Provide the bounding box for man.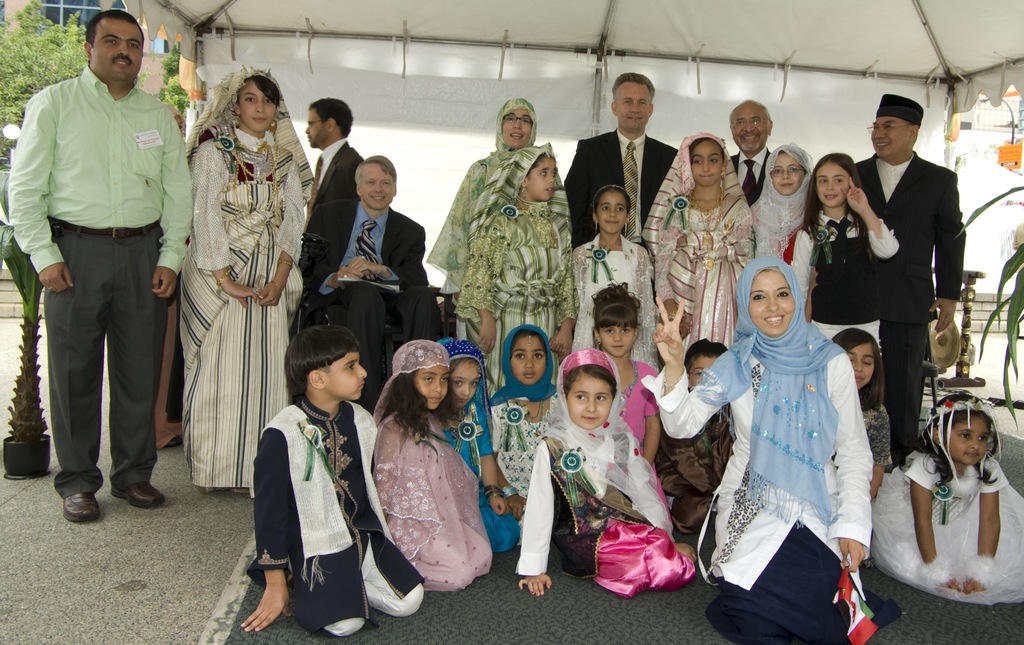
rect(20, 12, 188, 515).
